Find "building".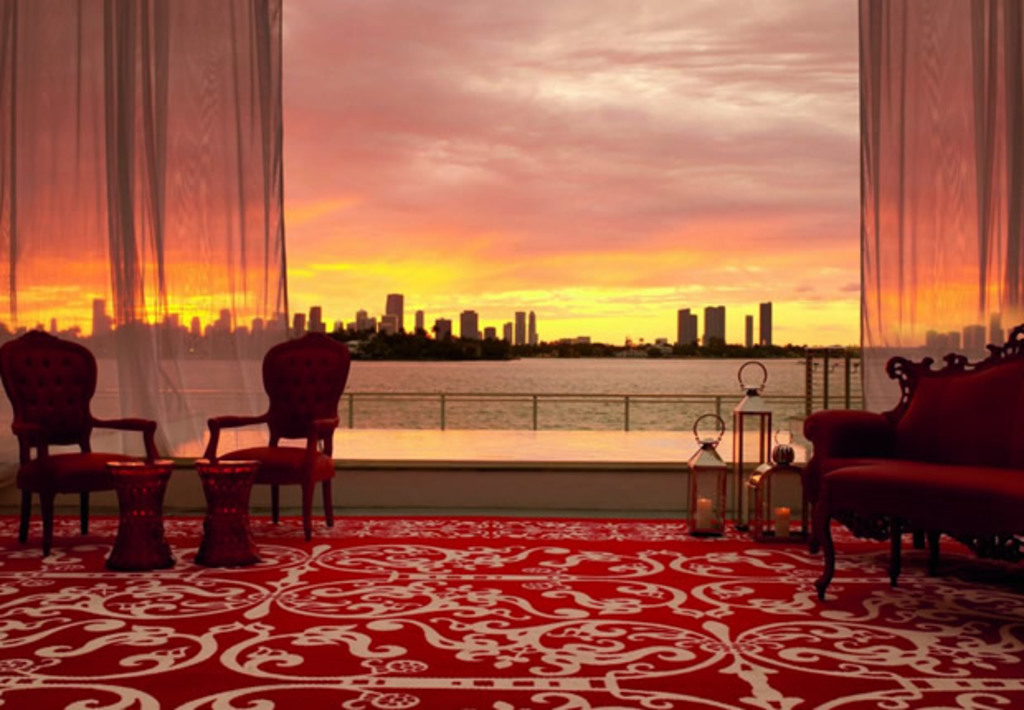
(left=216, top=304, right=226, bottom=327).
